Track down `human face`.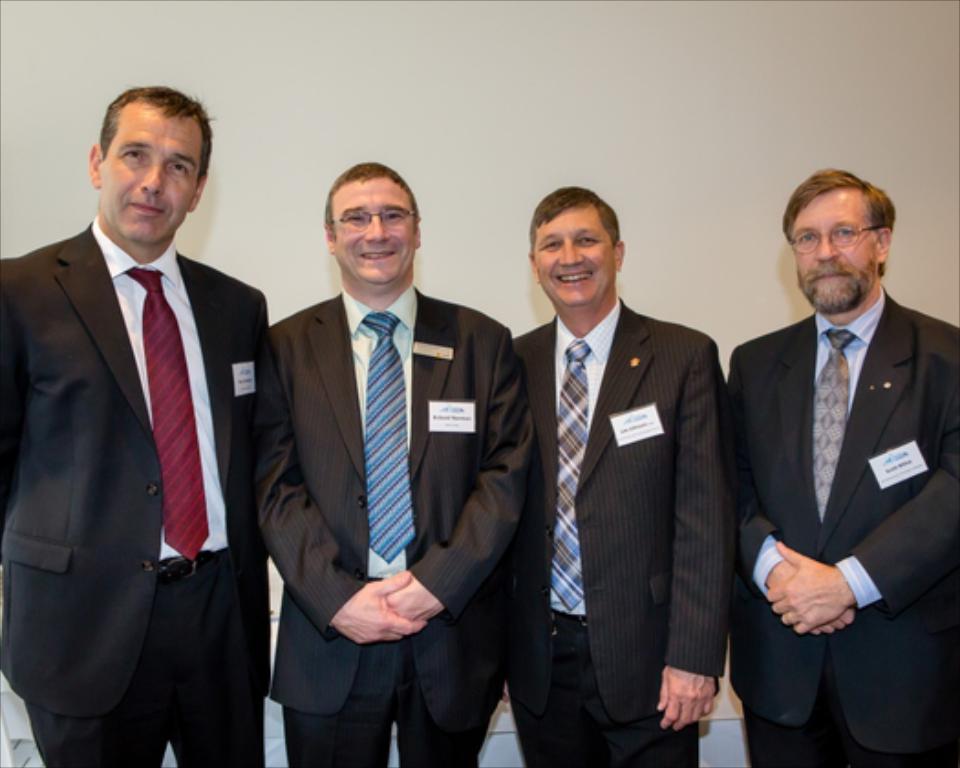
Tracked to region(536, 205, 613, 304).
